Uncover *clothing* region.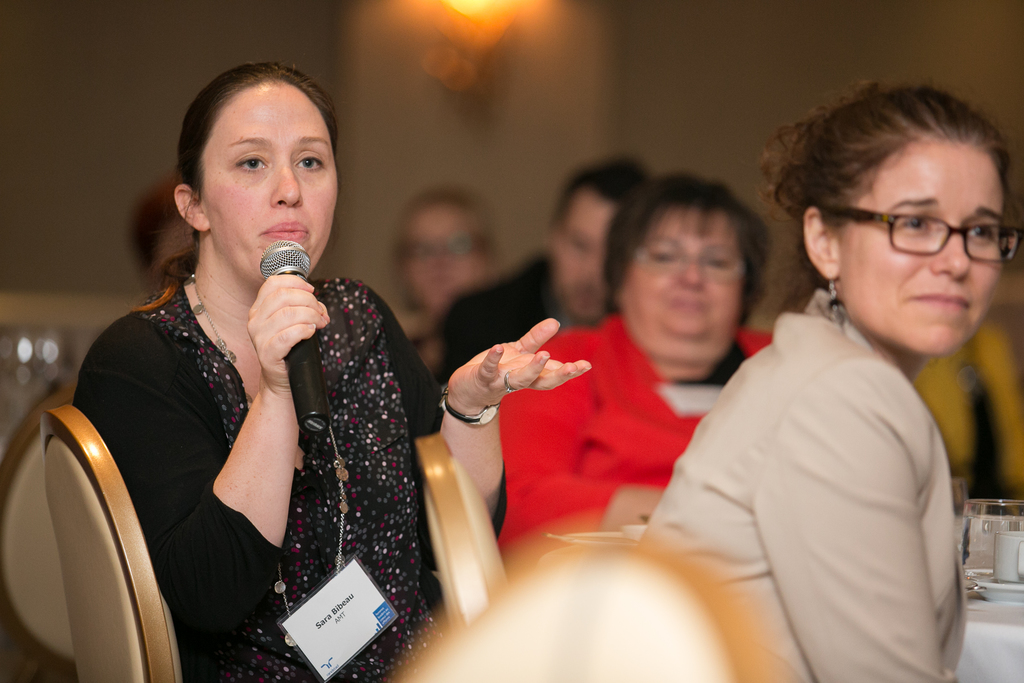
Uncovered: [673,350,736,422].
